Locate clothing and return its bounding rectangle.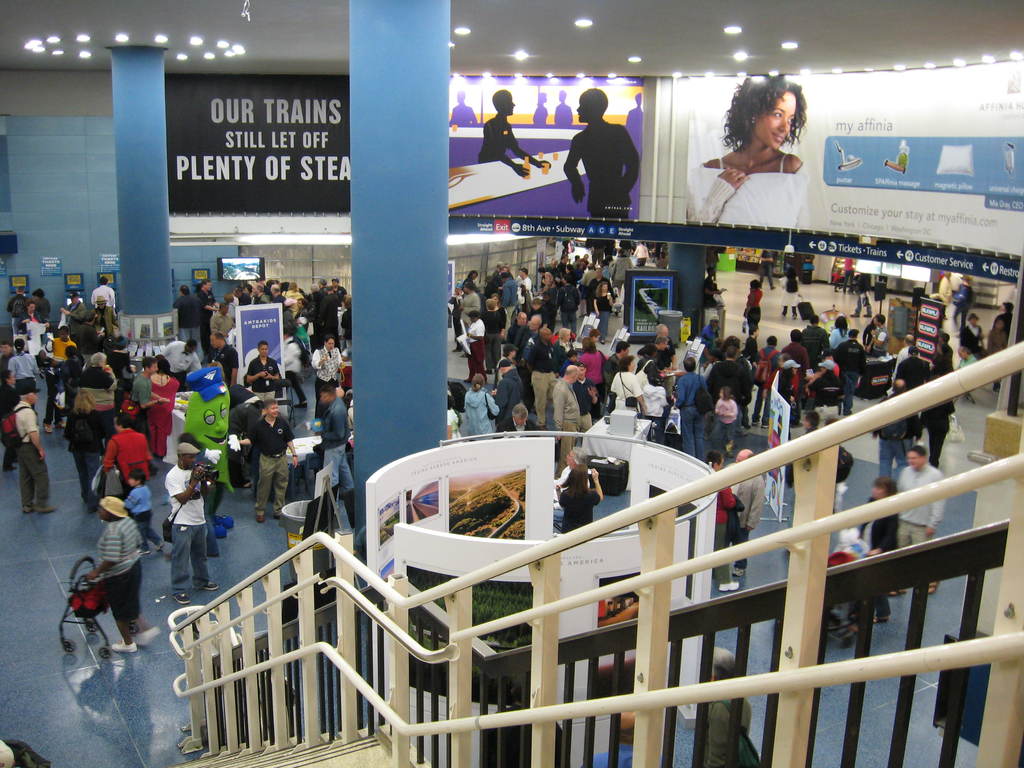
831:339:861:408.
